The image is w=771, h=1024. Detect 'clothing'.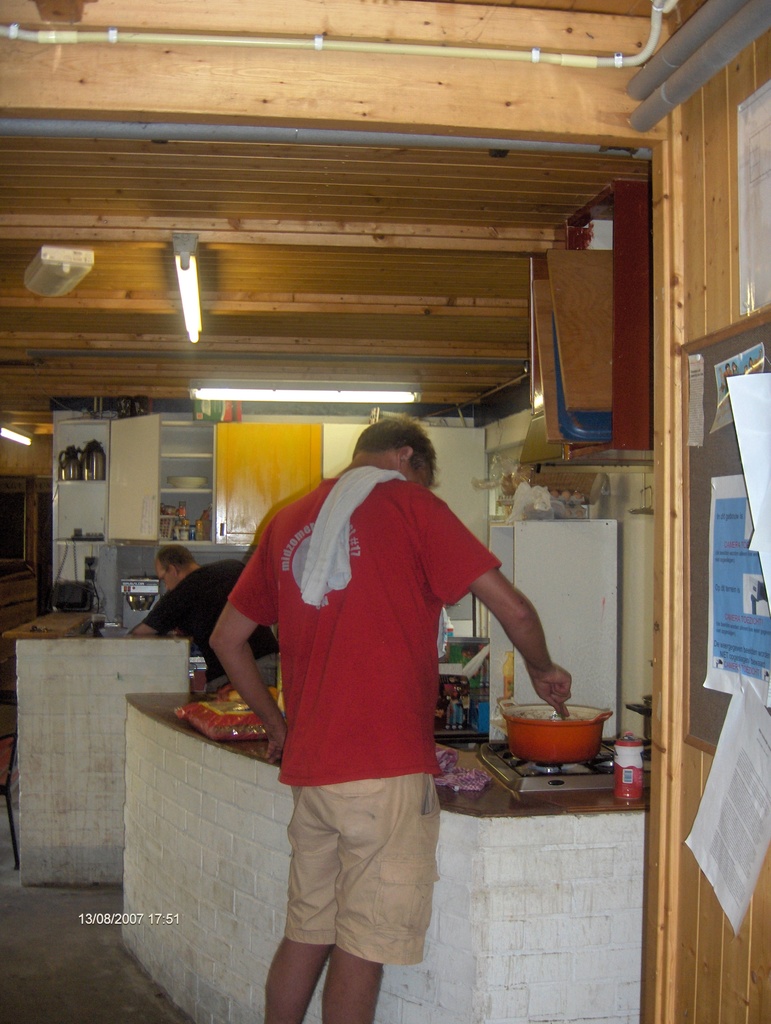
Detection: {"x1": 152, "y1": 541, "x2": 288, "y2": 694}.
